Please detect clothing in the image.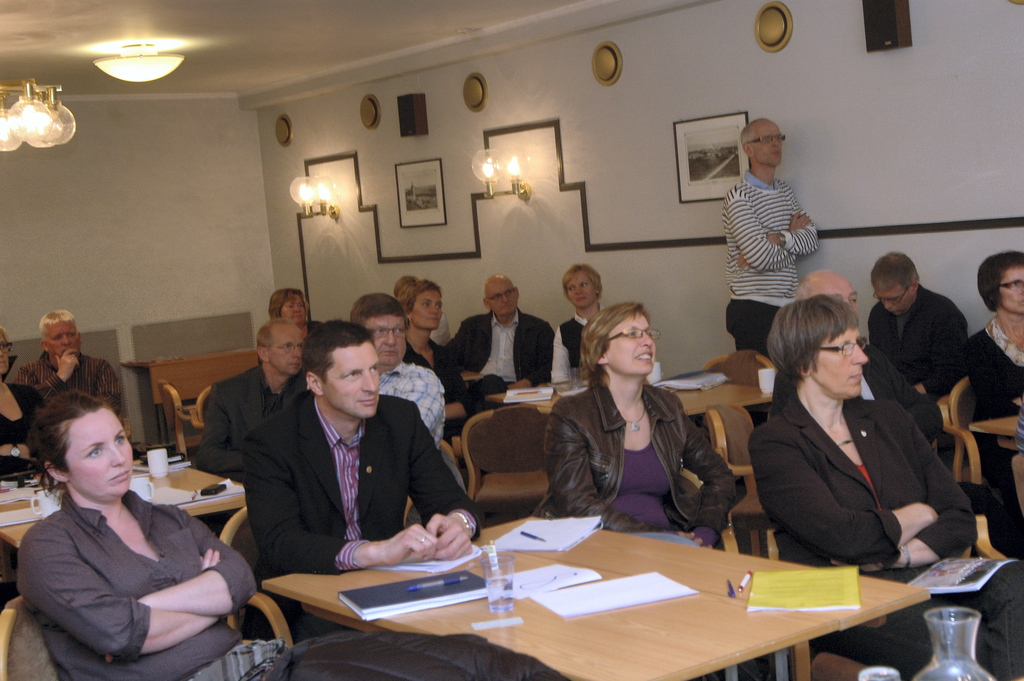
pyautogui.locateOnScreen(863, 285, 968, 400).
